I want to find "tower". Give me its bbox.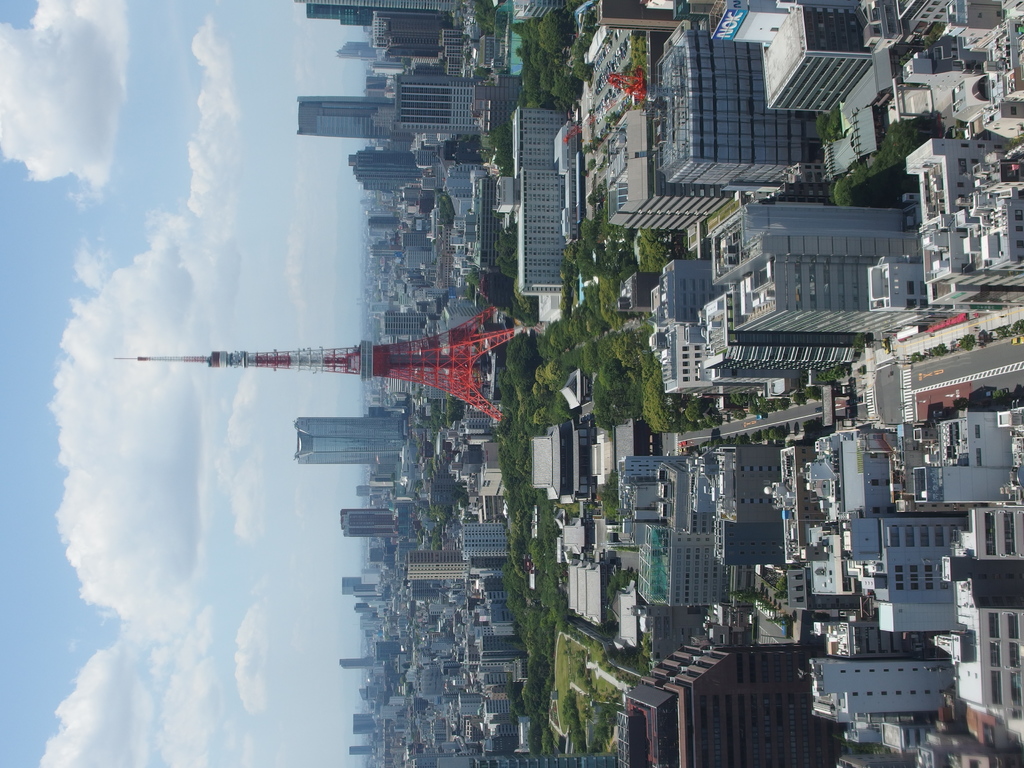
region(401, 550, 472, 580).
